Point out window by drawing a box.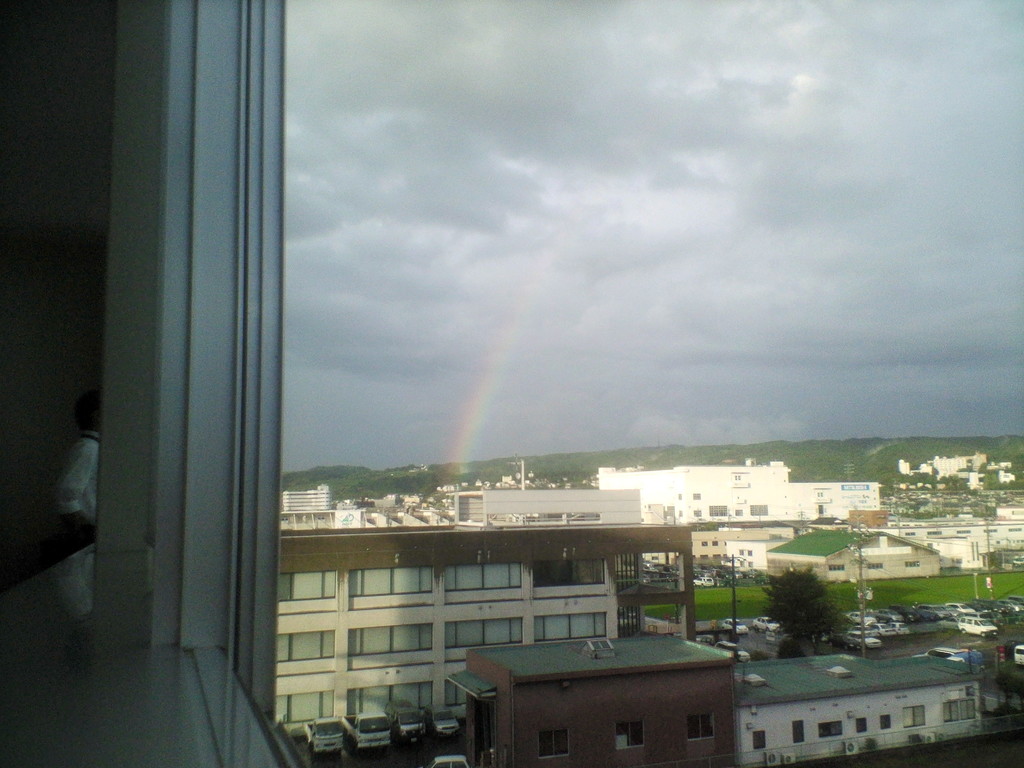
box=[445, 617, 521, 649].
